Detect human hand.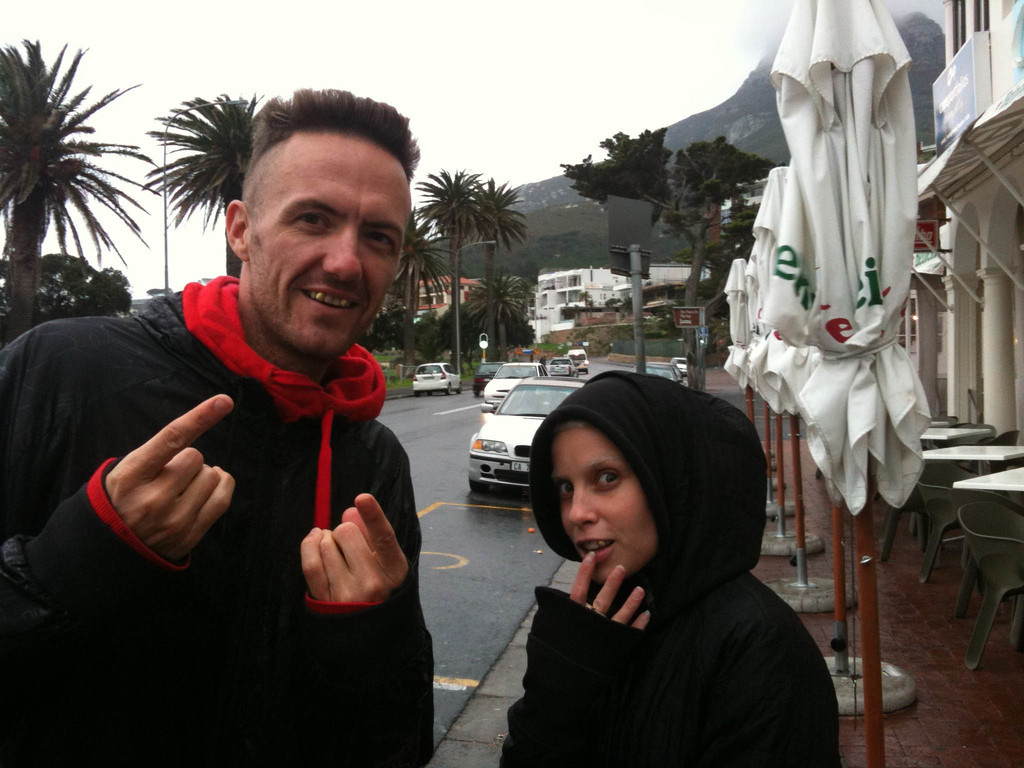
Detected at bbox=(105, 390, 236, 570).
